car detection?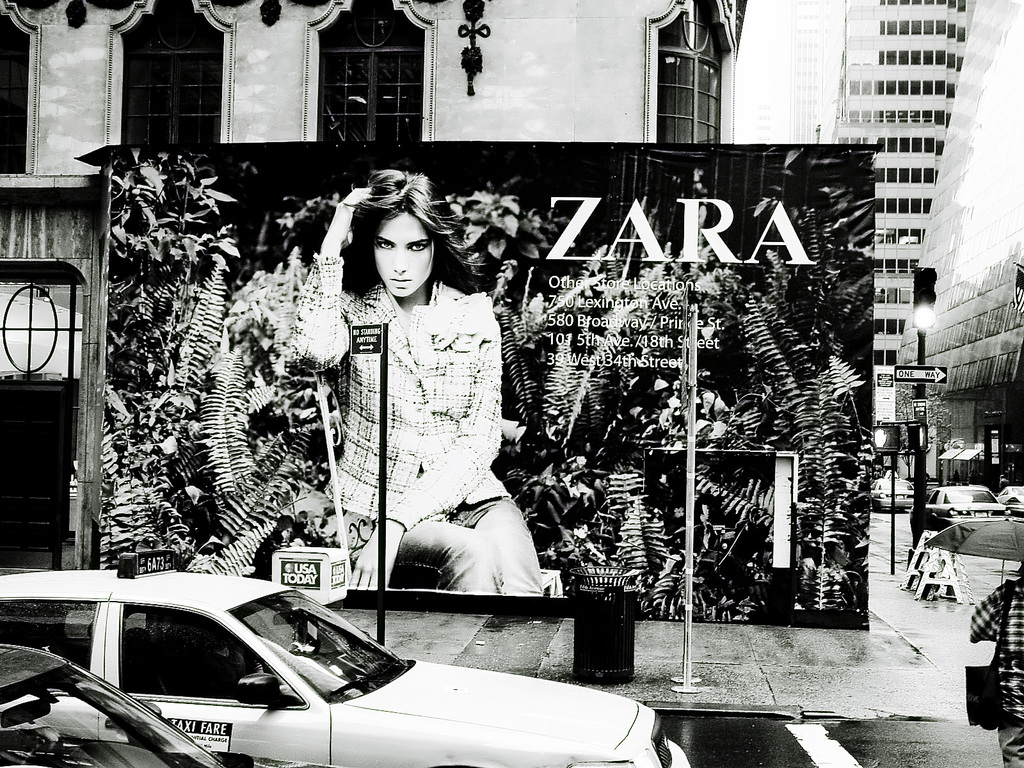
pyautogui.locateOnScreen(868, 474, 916, 509)
